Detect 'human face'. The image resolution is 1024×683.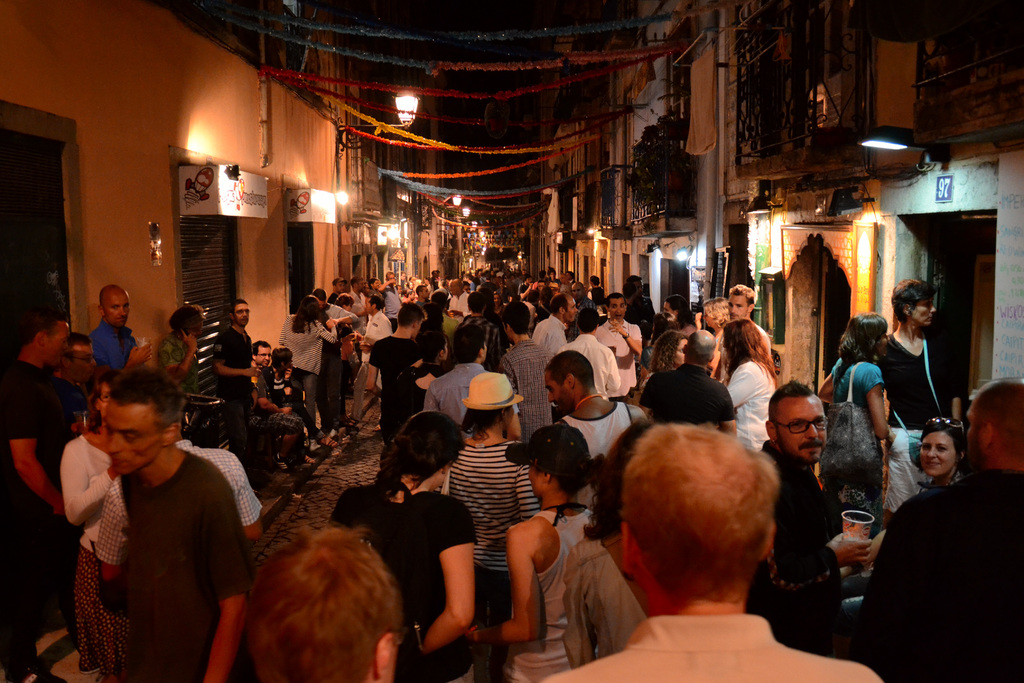
Rect(968, 400, 988, 467).
